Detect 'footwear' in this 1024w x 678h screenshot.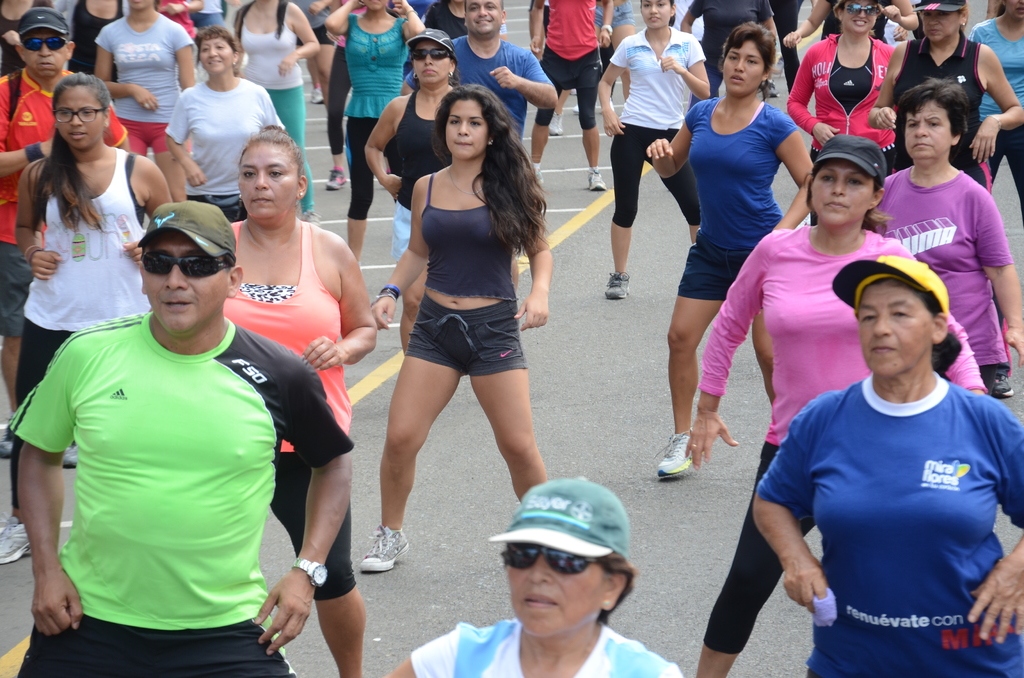
Detection: bbox=[996, 369, 1019, 397].
